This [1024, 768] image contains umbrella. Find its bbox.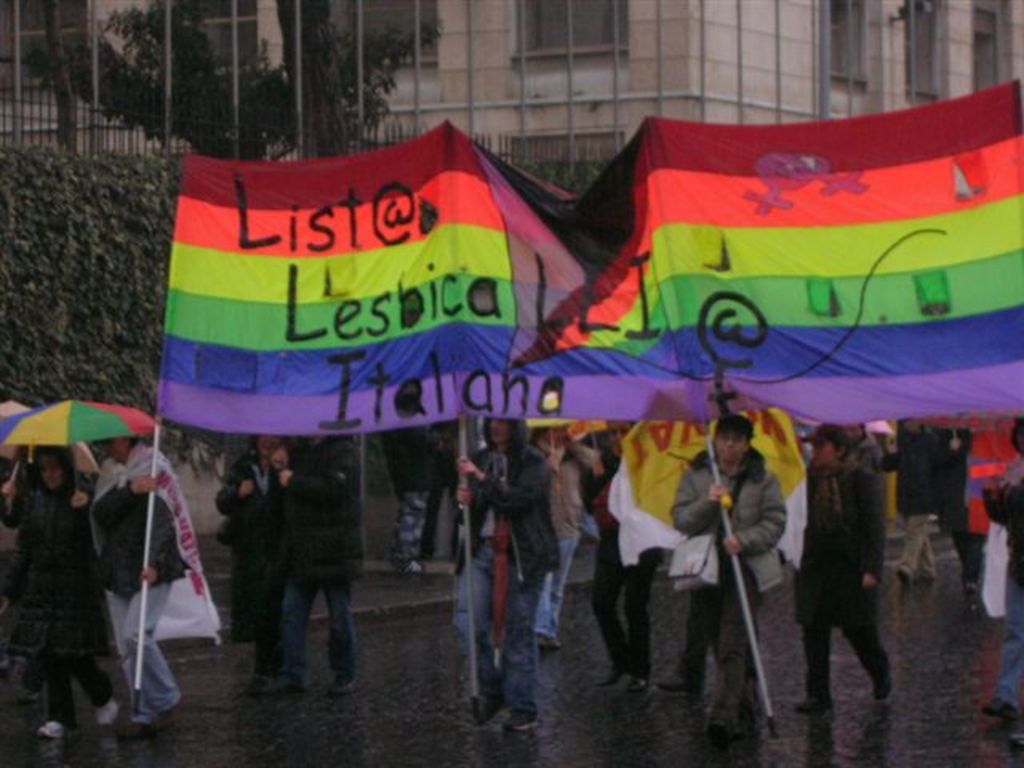
Rect(5, 400, 165, 504).
